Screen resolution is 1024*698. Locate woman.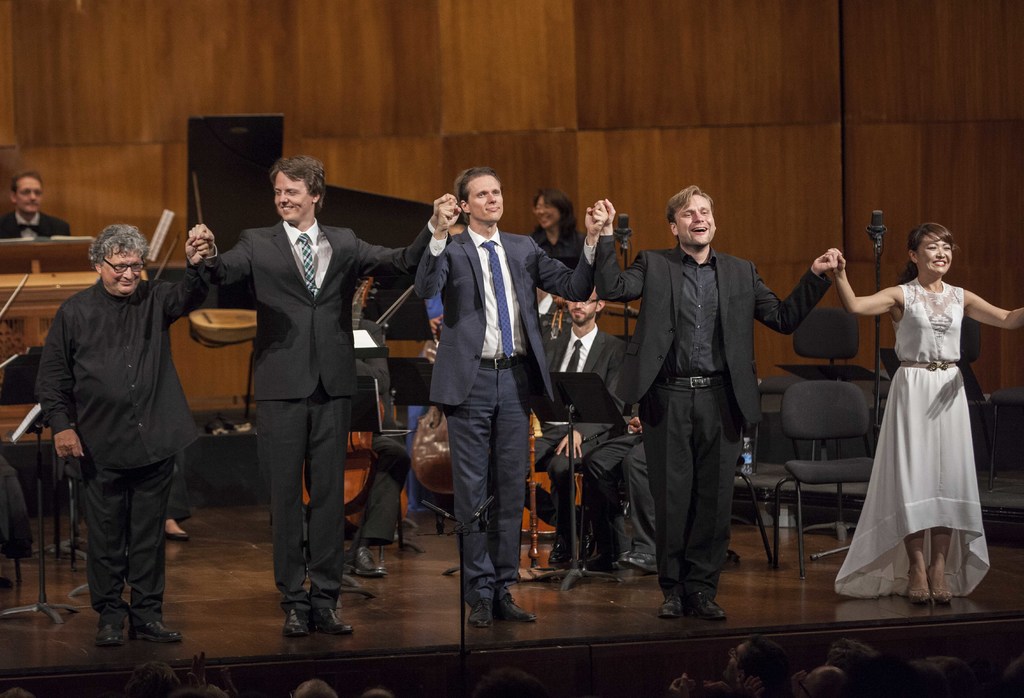
locate(525, 190, 588, 270).
